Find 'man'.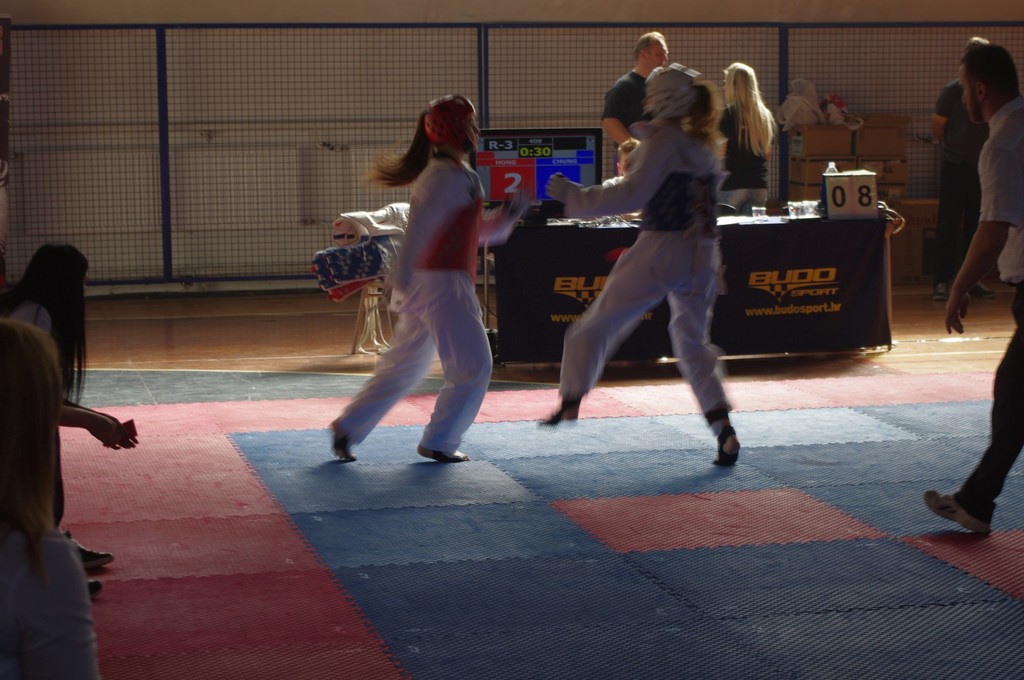
crop(924, 45, 1023, 537).
